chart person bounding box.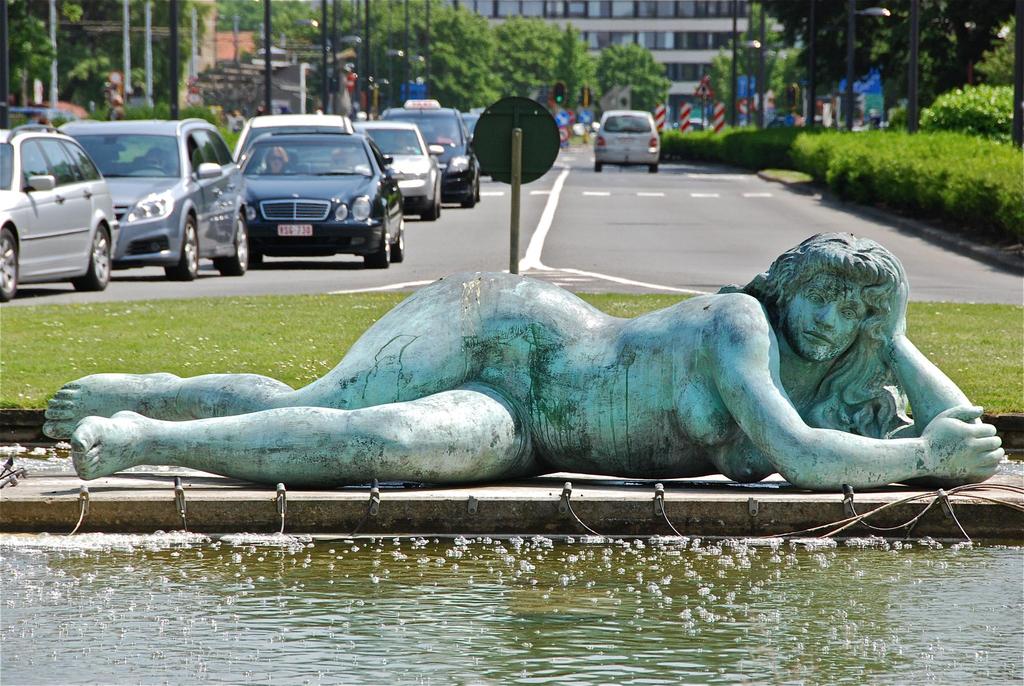
Charted: select_region(40, 225, 1005, 491).
